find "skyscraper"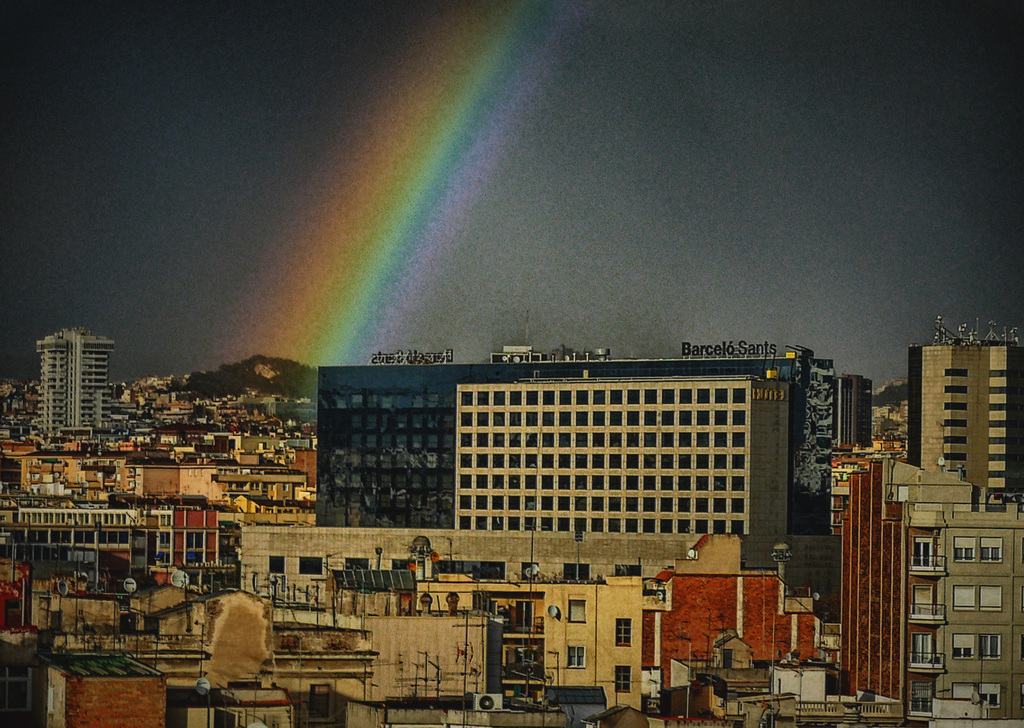
rect(892, 321, 1017, 538)
